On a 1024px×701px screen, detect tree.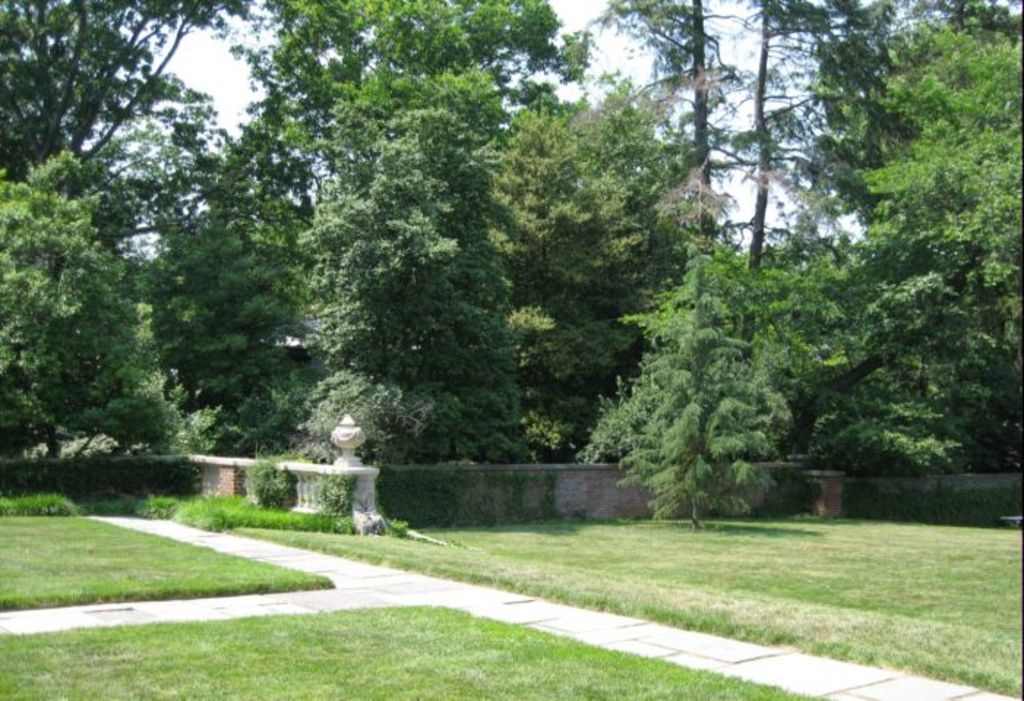
left=0, top=206, right=184, bottom=464.
